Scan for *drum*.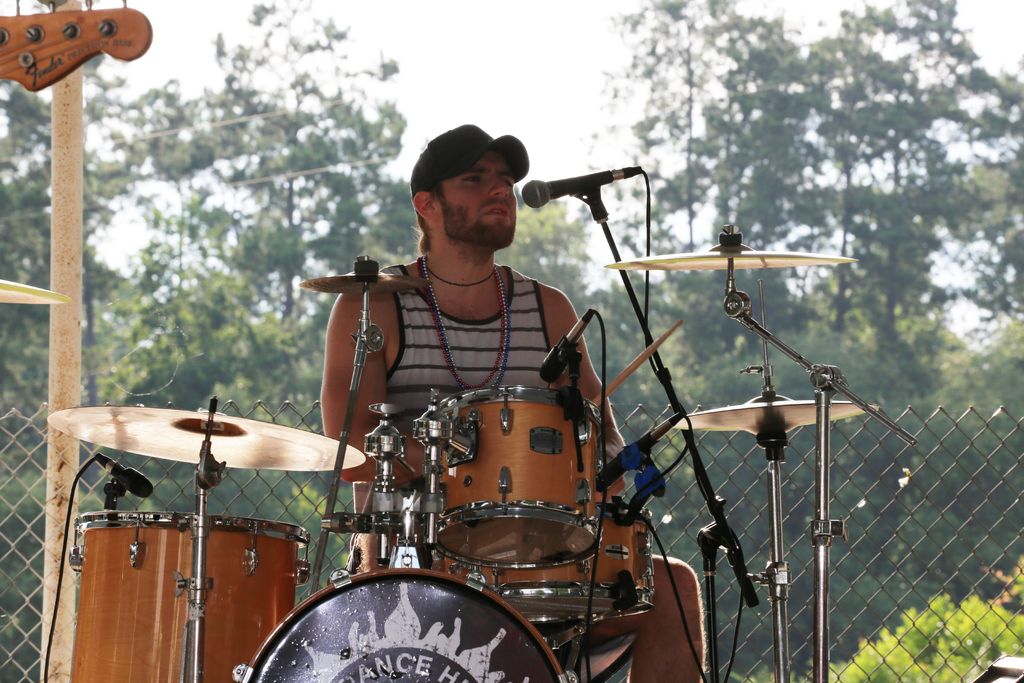
Scan result: 63 511 311 682.
